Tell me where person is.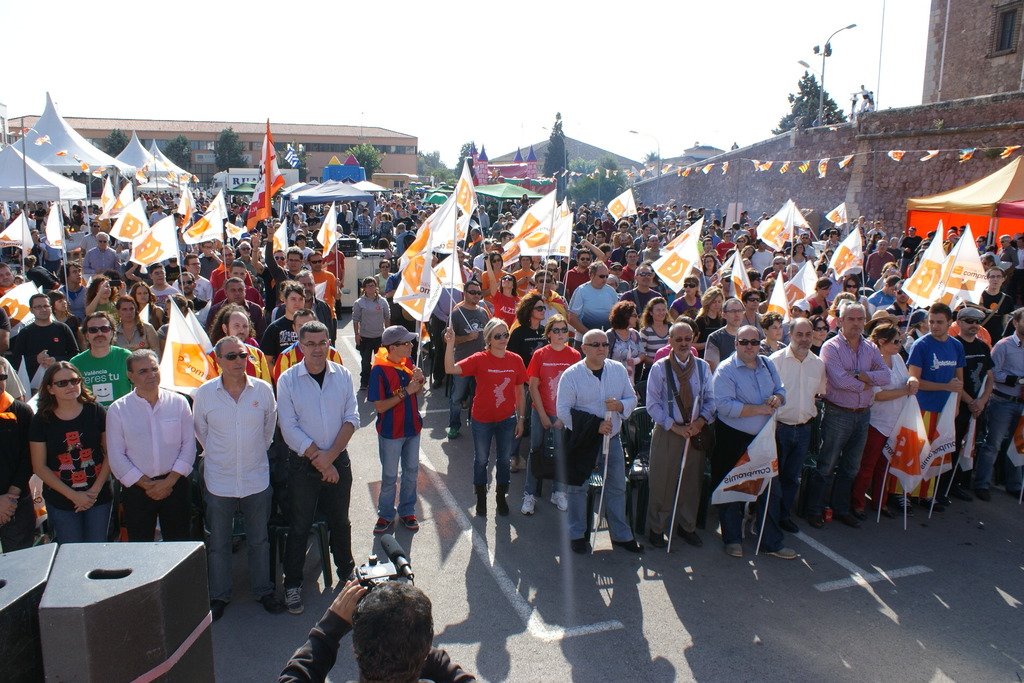
person is at x1=511 y1=255 x2=536 y2=289.
